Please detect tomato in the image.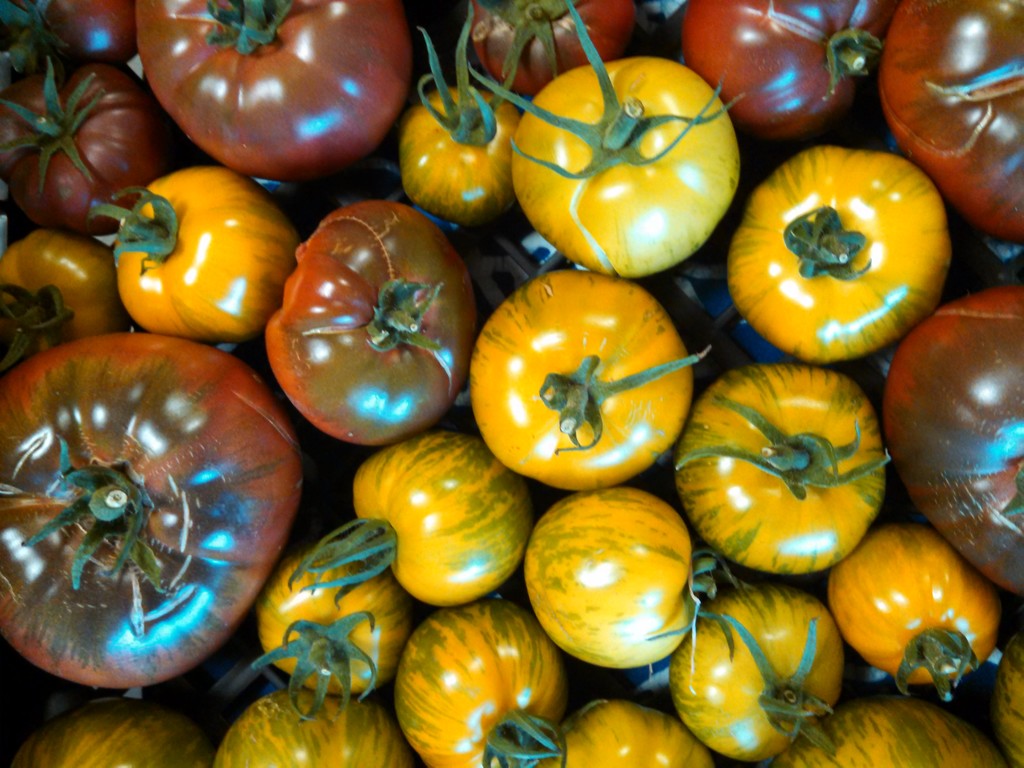
<box>265,187,472,453</box>.
